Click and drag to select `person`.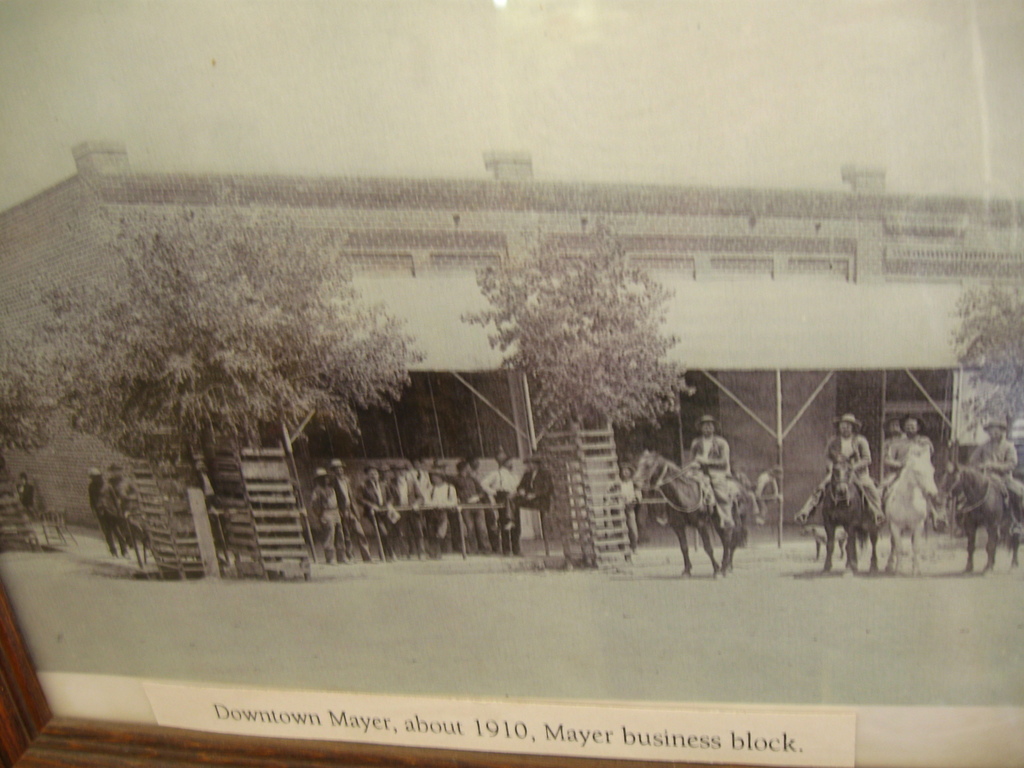
Selection: crop(958, 416, 1023, 535).
